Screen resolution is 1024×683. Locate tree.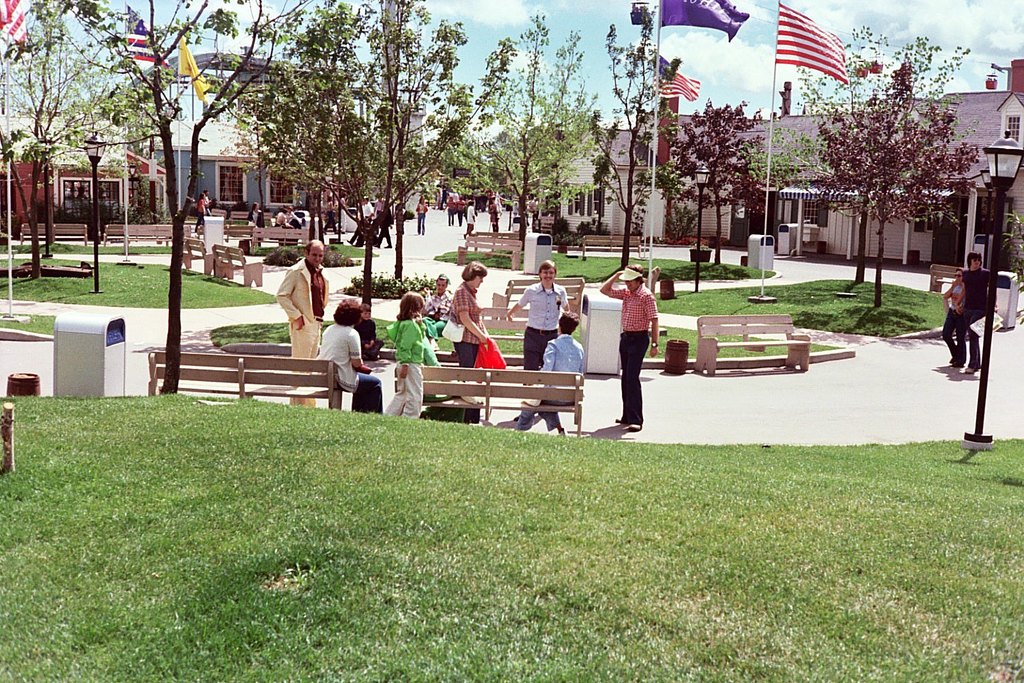
Rect(0, 0, 139, 273).
